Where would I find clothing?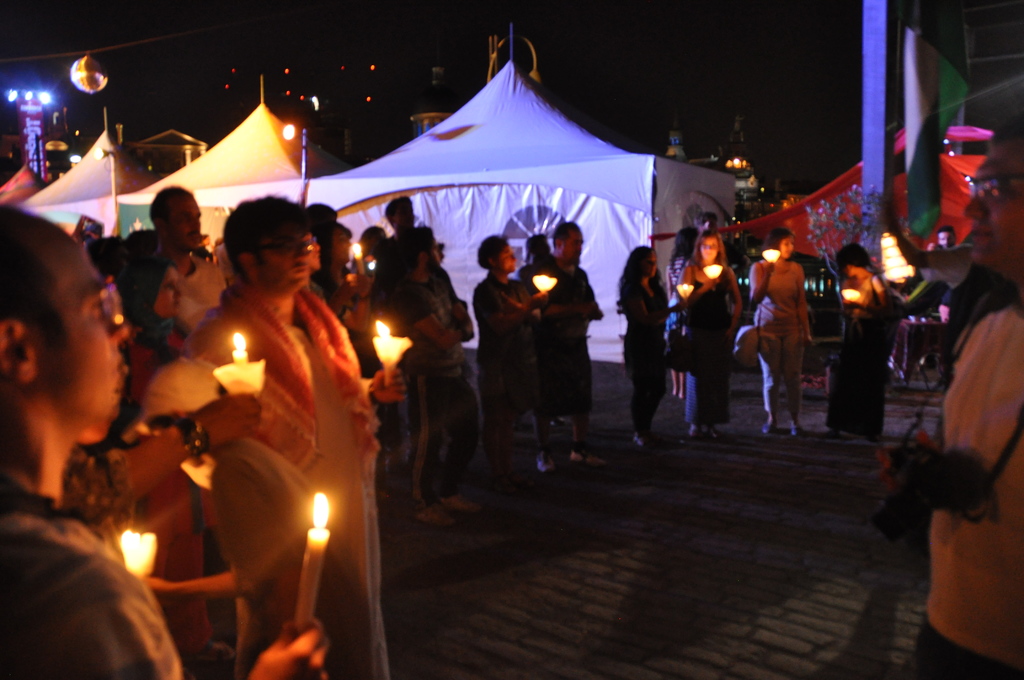
At <region>618, 280, 672, 428</region>.
